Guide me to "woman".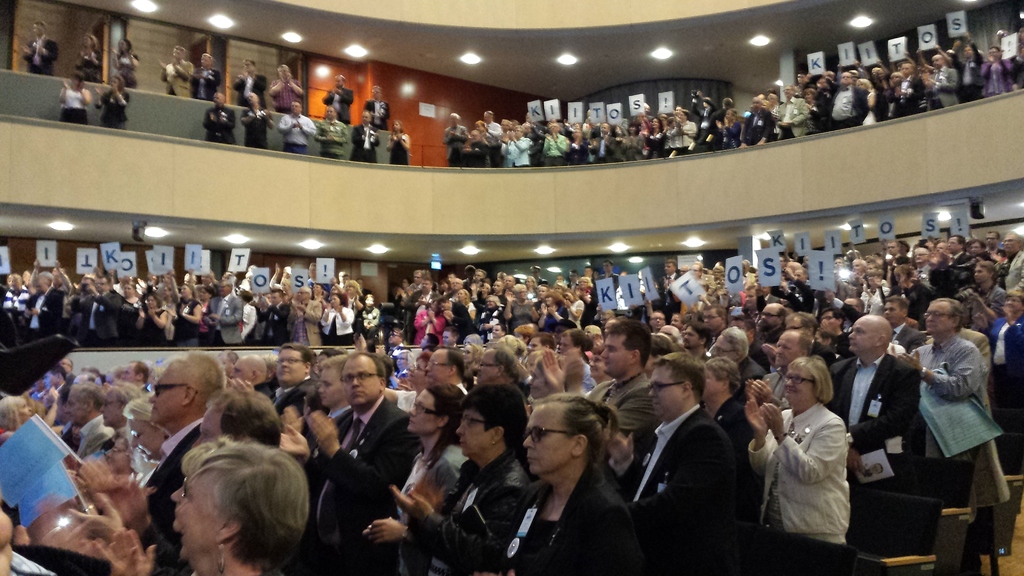
Guidance: region(135, 294, 165, 345).
